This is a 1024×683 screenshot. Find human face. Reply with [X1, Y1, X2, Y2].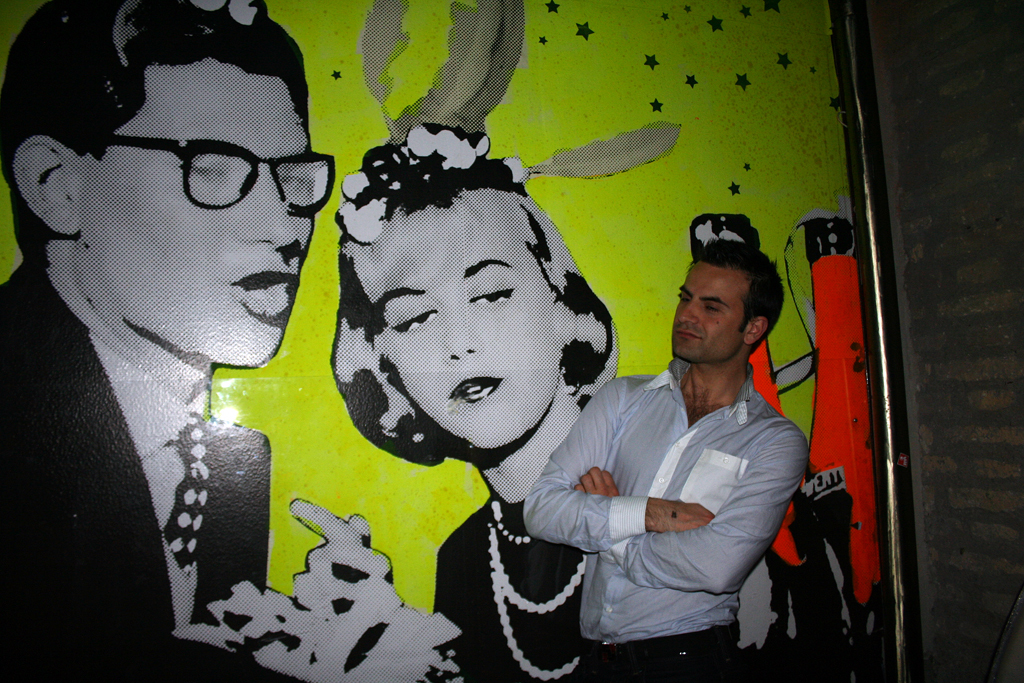
[72, 70, 316, 368].
